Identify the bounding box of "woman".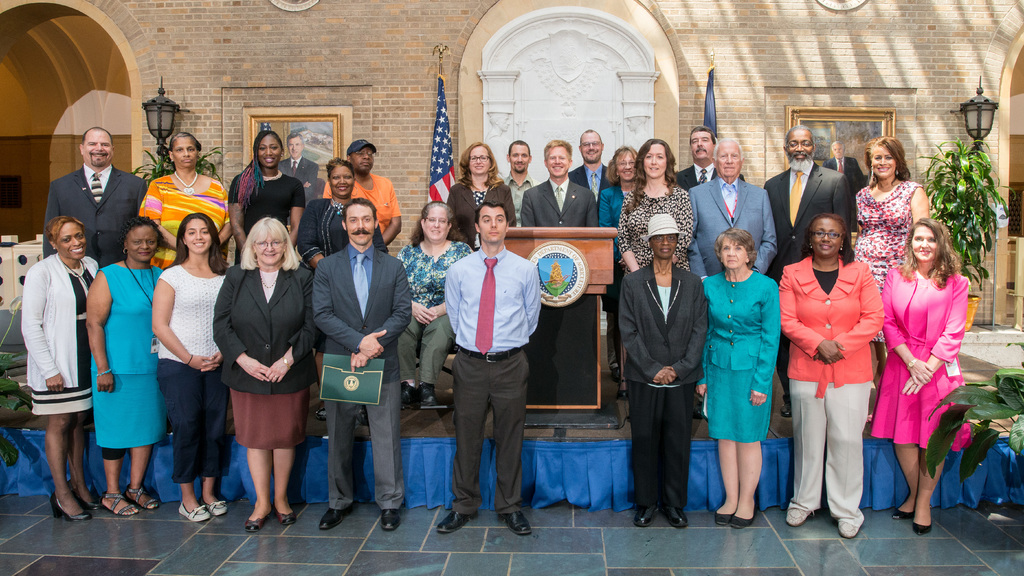
l=227, t=131, r=303, b=246.
